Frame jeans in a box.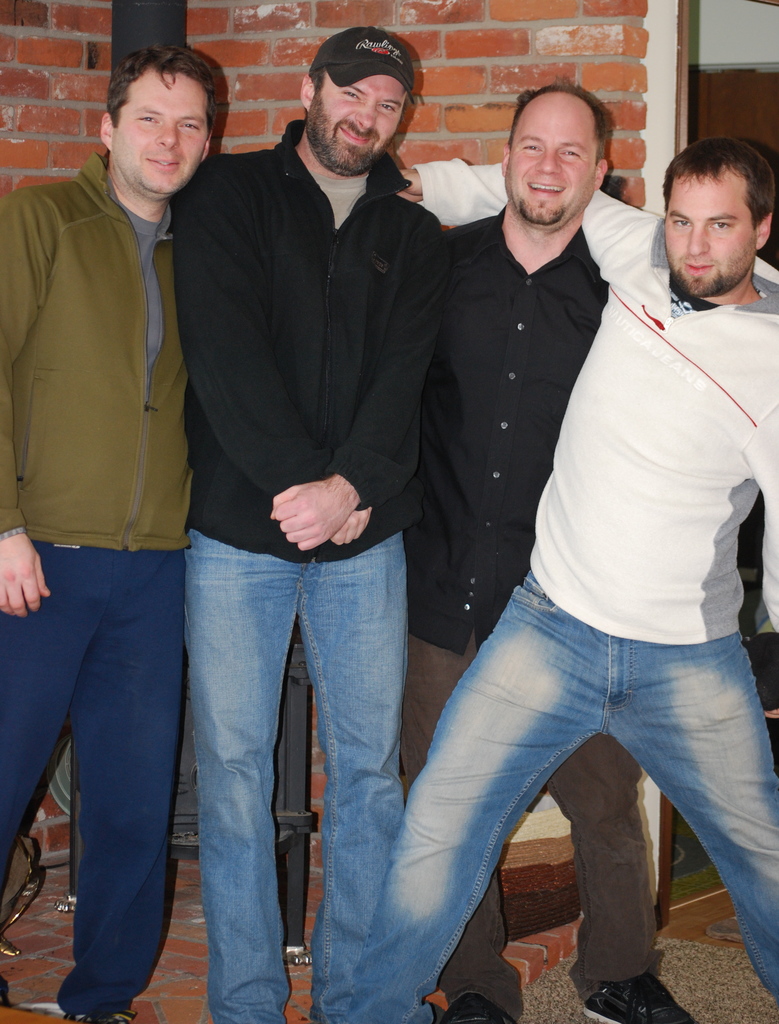
{"x1": 332, "y1": 570, "x2": 778, "y2": 1014}.
